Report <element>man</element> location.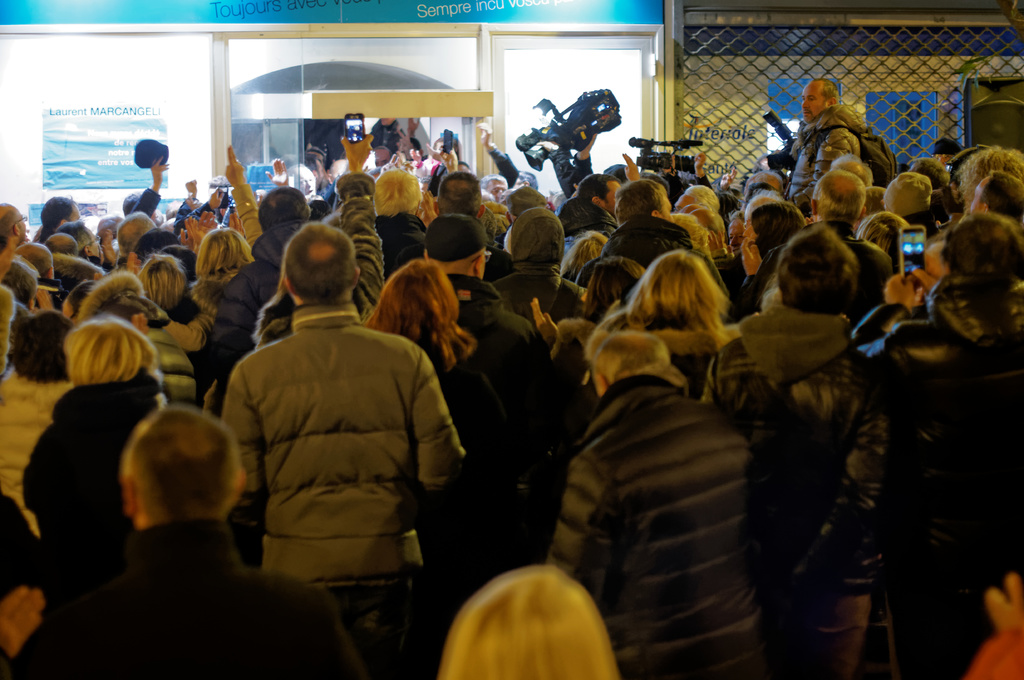
Report: {"left": 122, "top": 211, "right": 156, "bottom": 254}.
